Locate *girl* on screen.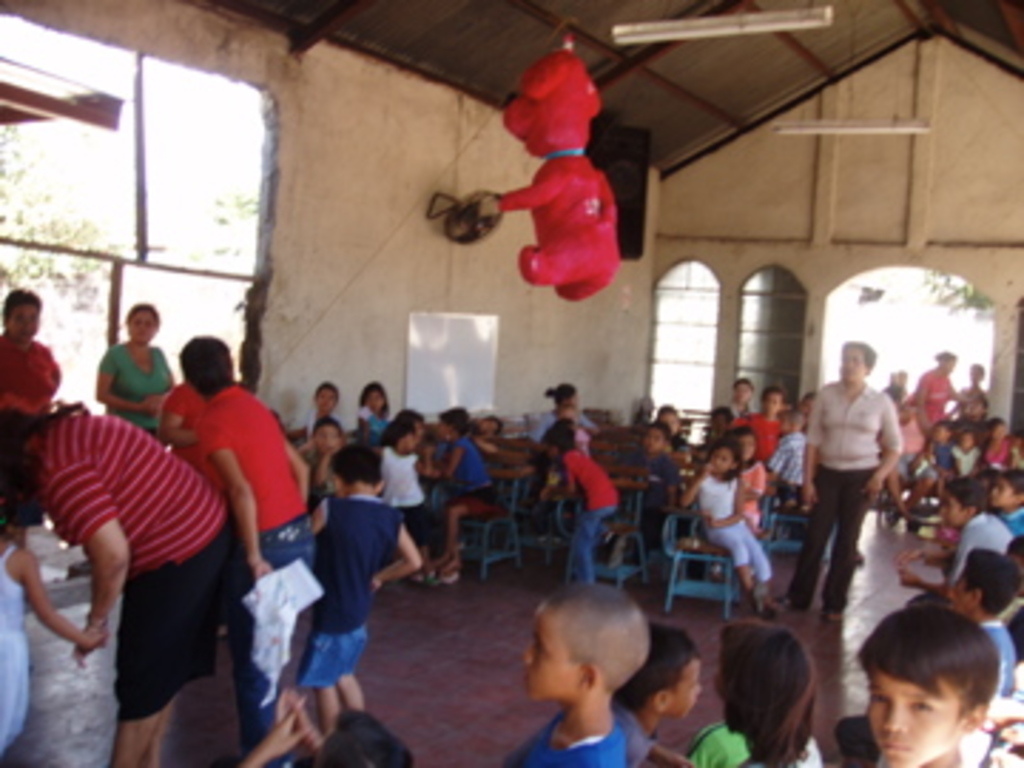
On screen at (x1=373, y1=421, x2=435, y2=577).
